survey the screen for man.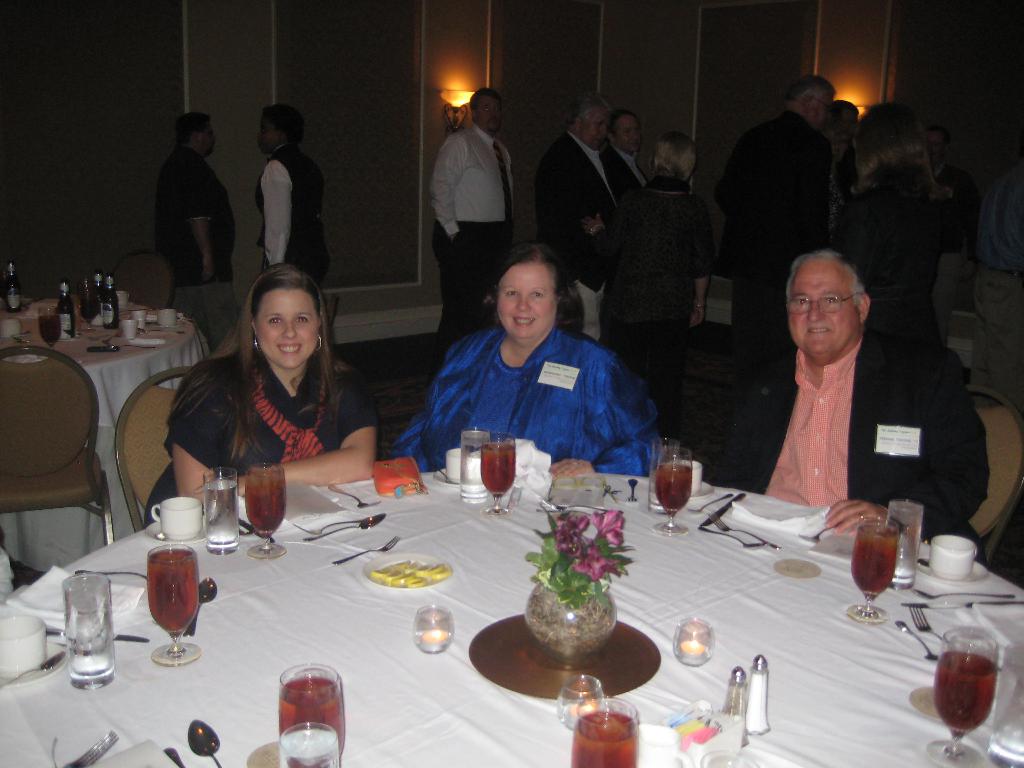
Survey found: {"left": 433, "top": 88, "right": 517, "bottom": 353}.
